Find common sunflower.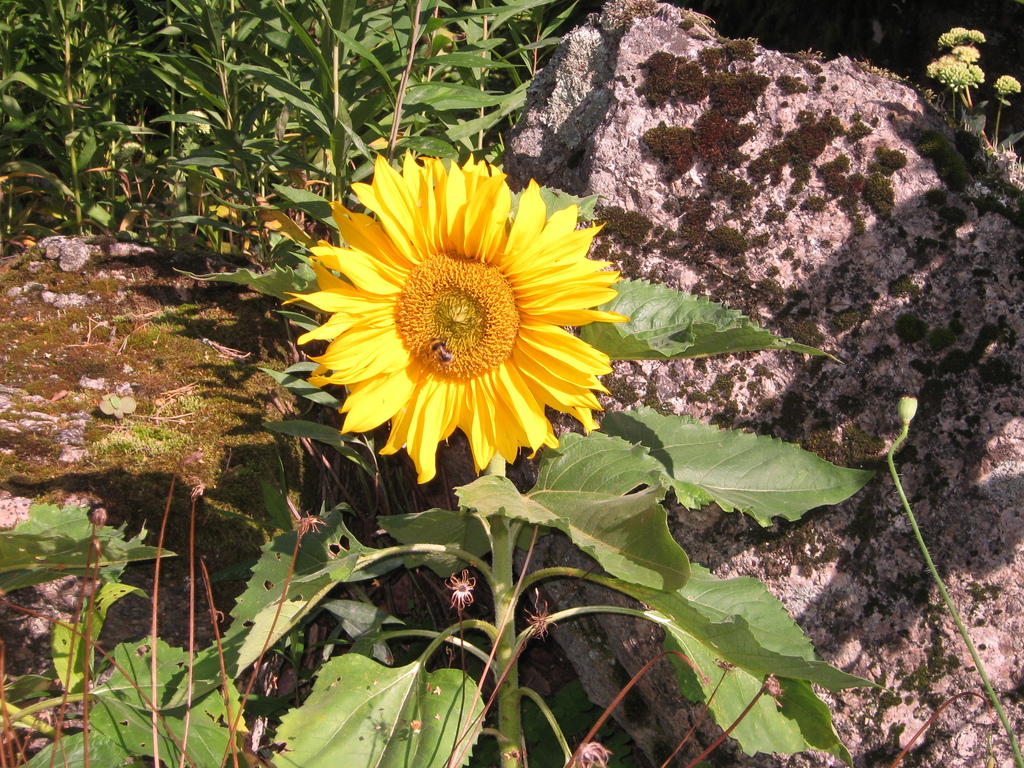
[x1=276, y1=164, x2=648, y2=488].
